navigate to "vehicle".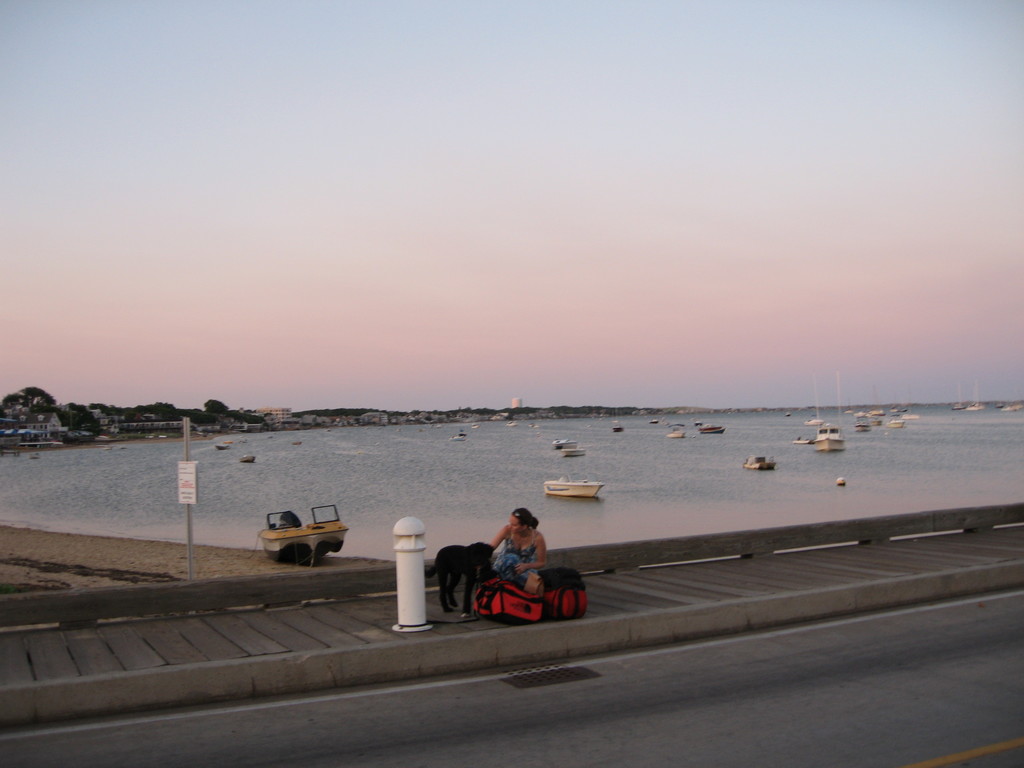
Navigation target: 507,420,520,428.
